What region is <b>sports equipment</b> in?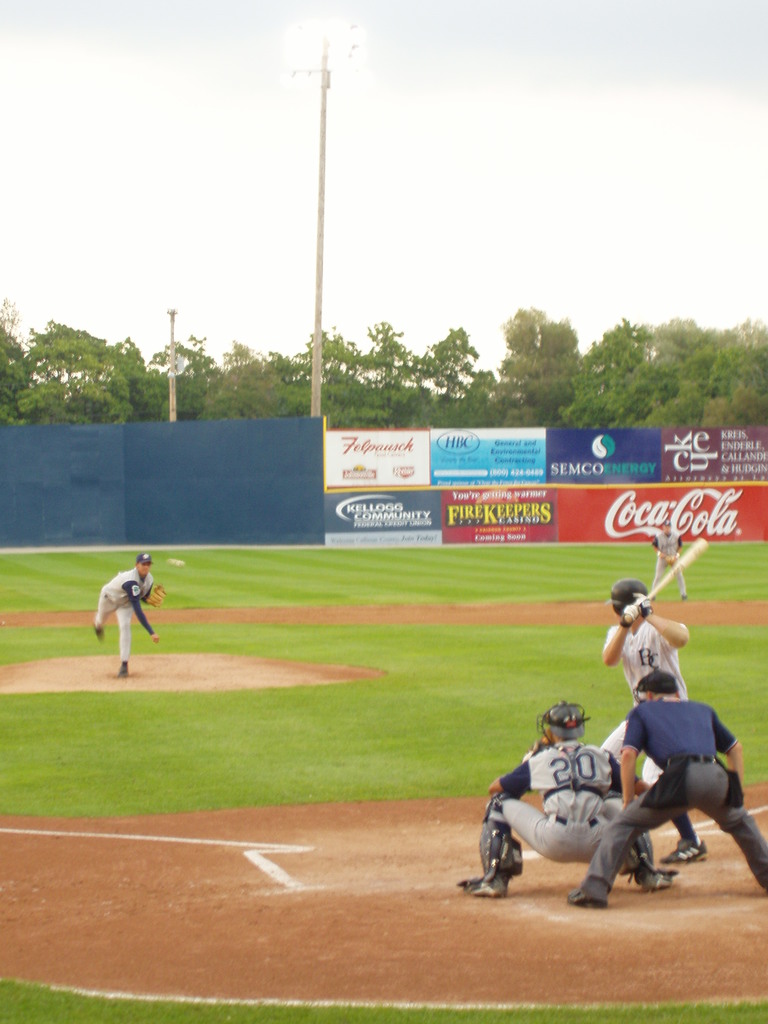
(625, 593, 650, 622).
